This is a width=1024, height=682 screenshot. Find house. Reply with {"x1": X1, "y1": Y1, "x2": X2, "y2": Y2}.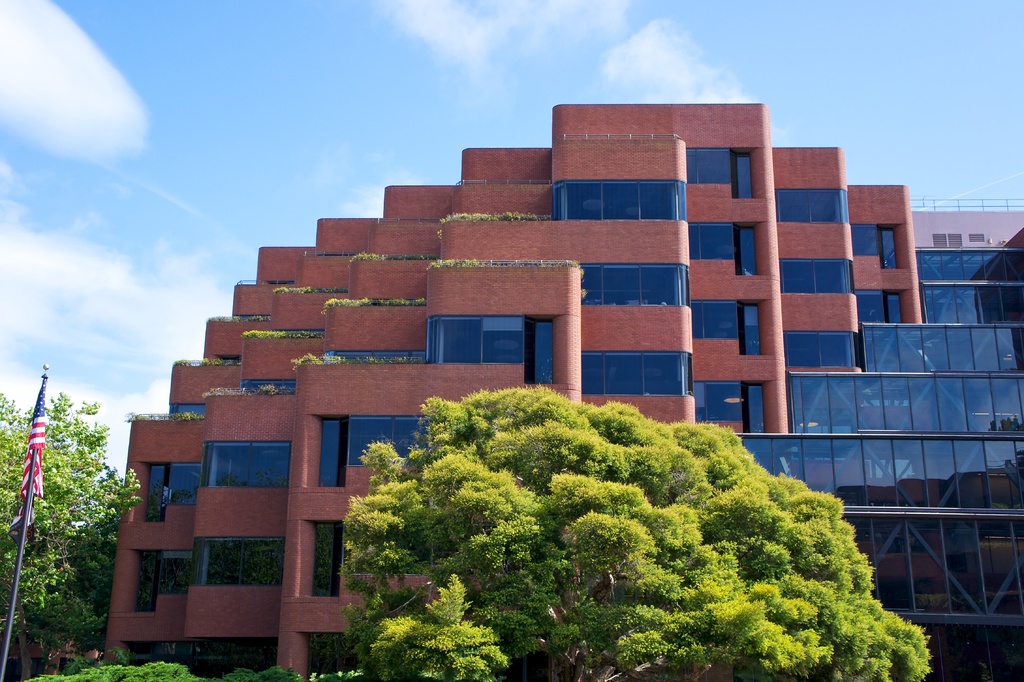
{"x1": 107, "y1": 98, "x2": 925, "y2": 678}.
